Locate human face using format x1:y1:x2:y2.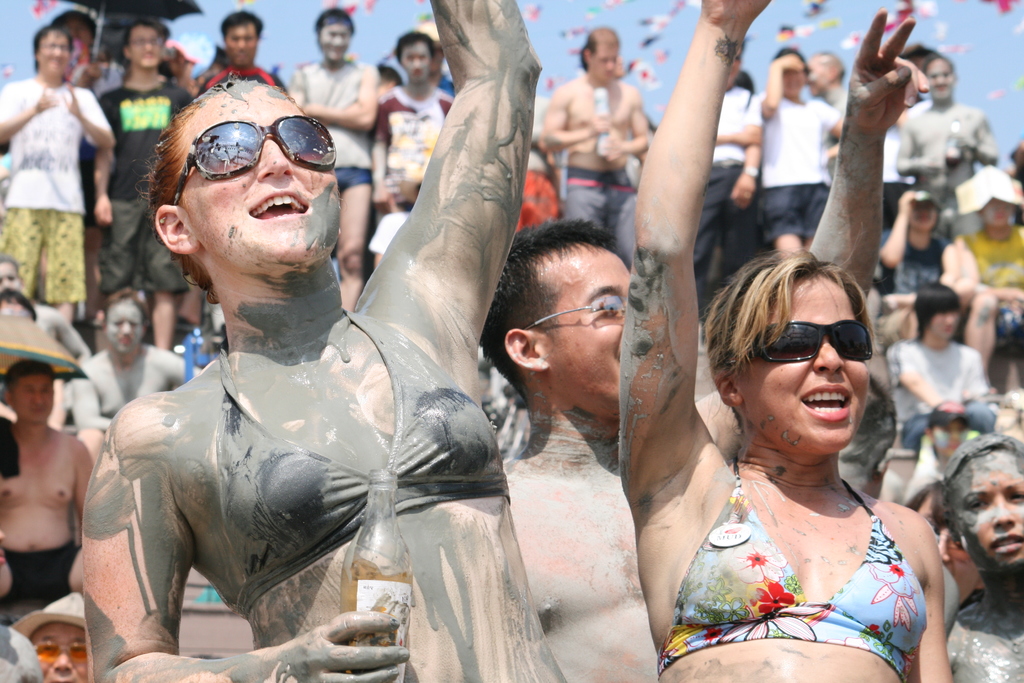
397:38:432:85.
